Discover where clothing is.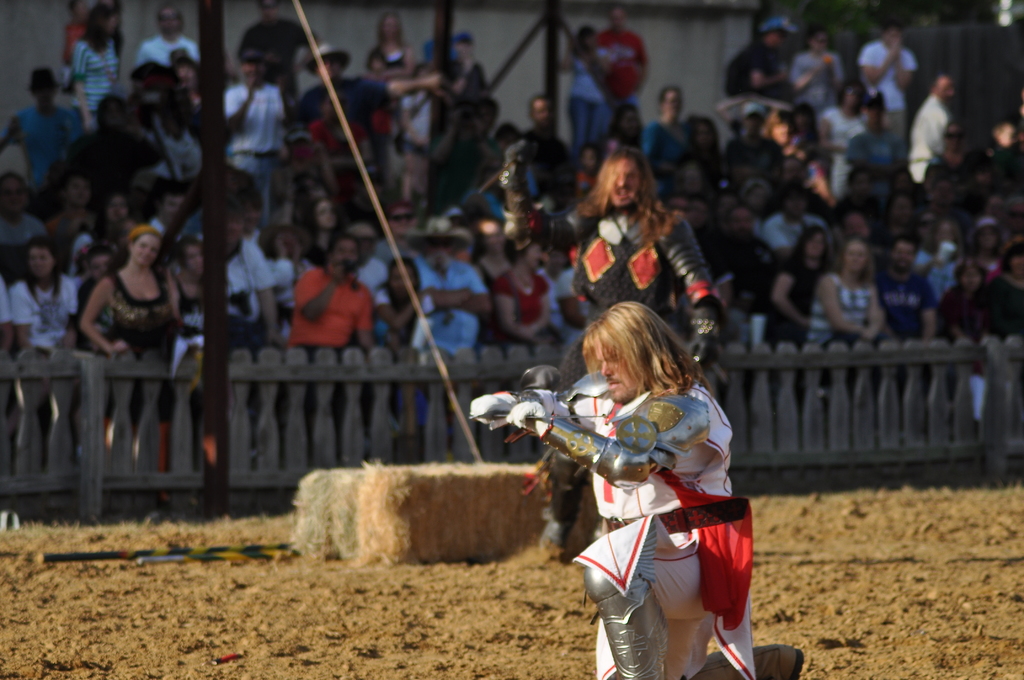
Discovered at select_region(721, 35, 797, 113).
